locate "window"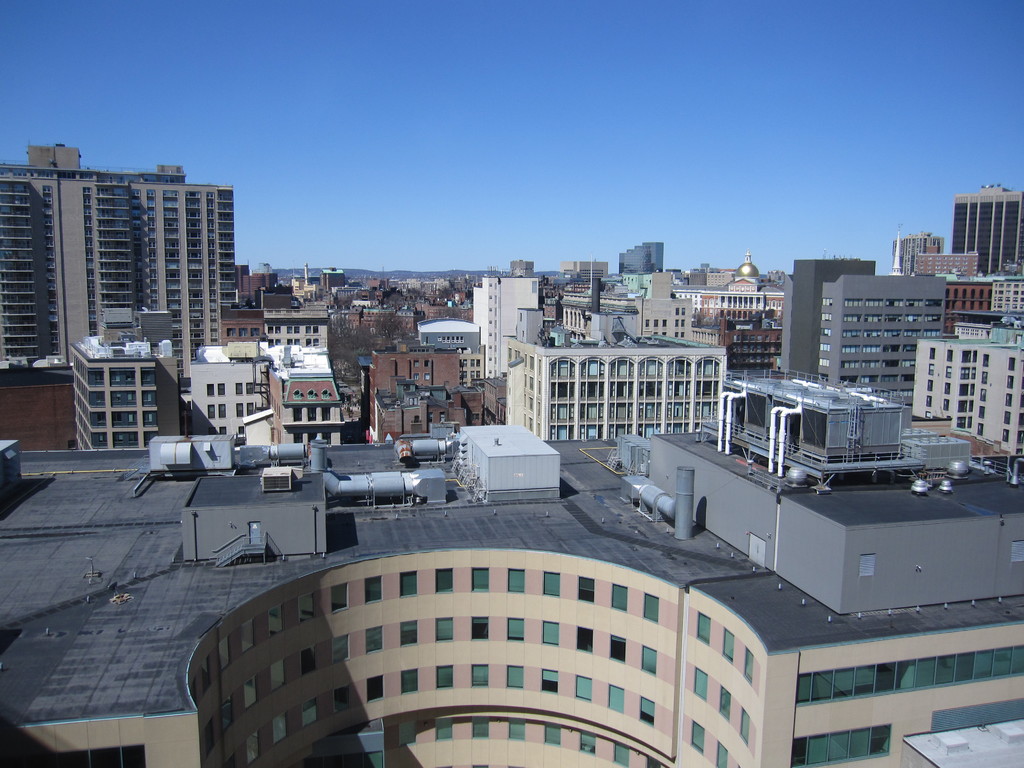
bbox=(980, 404, 984, 417)
